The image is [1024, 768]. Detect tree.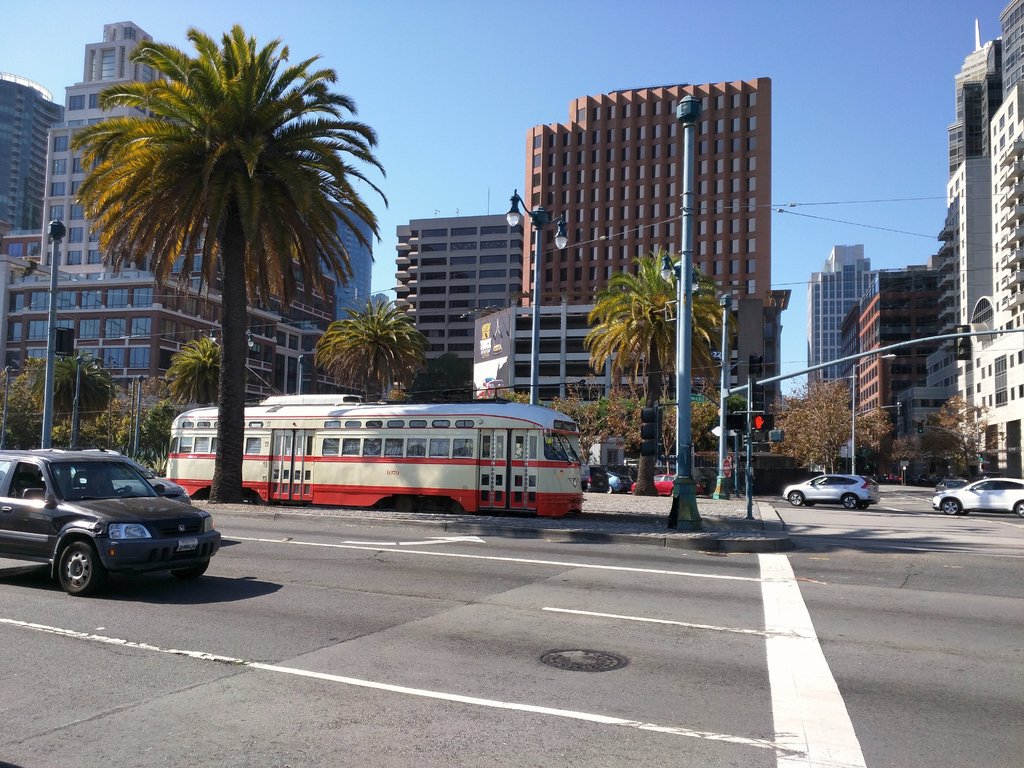
Detection: crop(574, 396, 639, 435).
